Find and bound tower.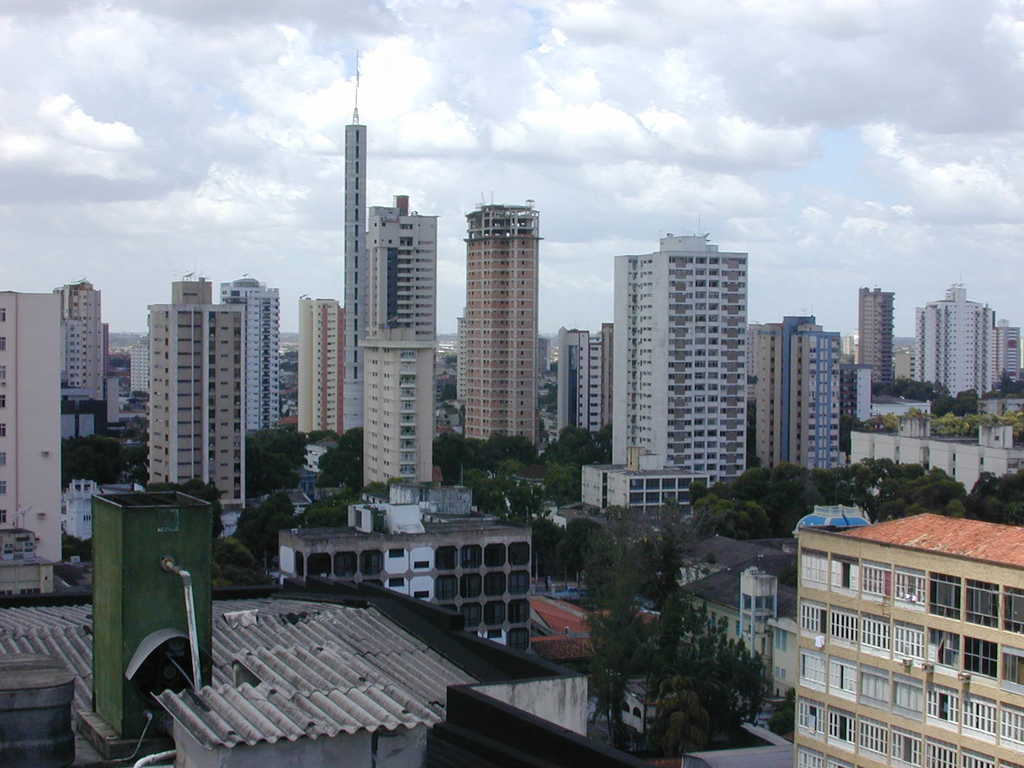
Bound: left=922, top=289, right=1007, bottom=395.
